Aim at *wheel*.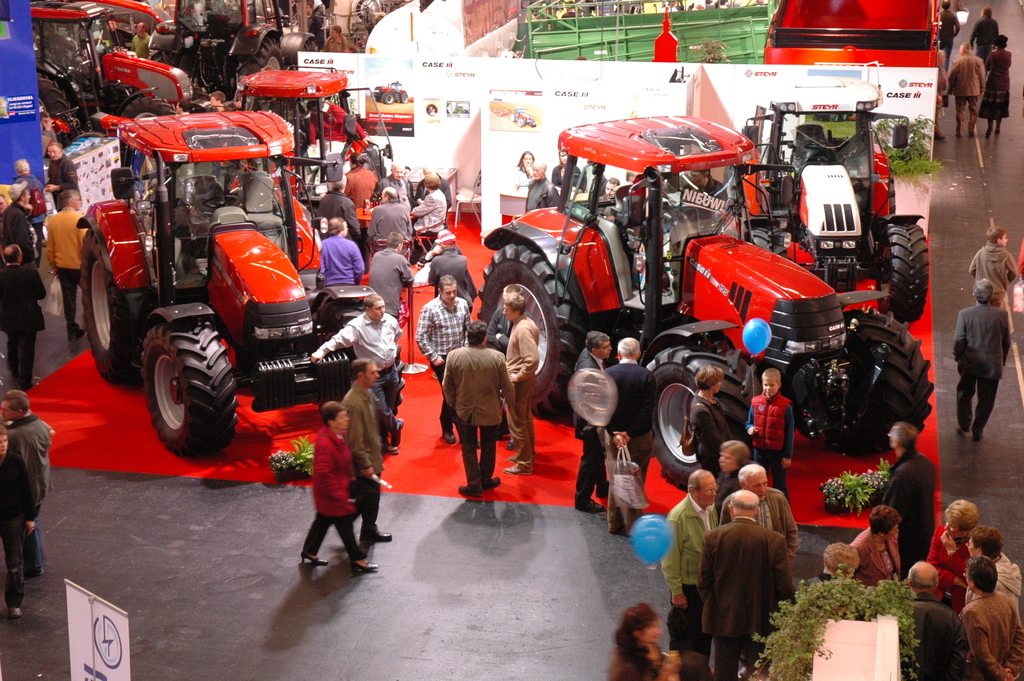
Aimed at (80,227,154,381).
